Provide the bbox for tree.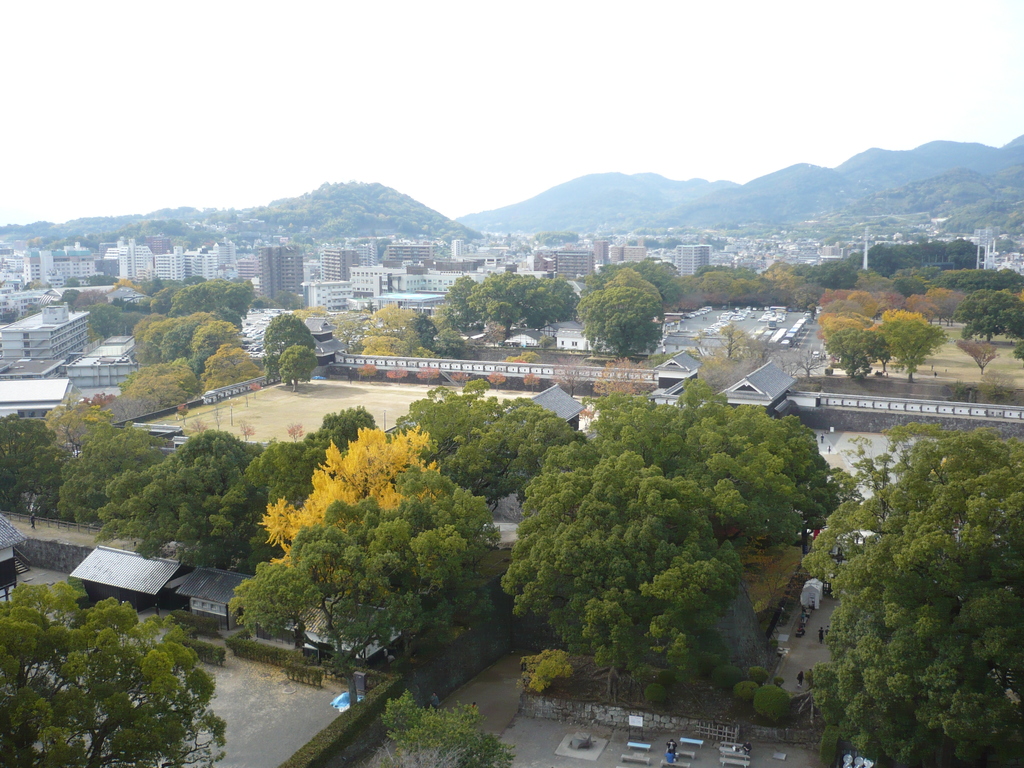
region(275, 339, 318, 389).
